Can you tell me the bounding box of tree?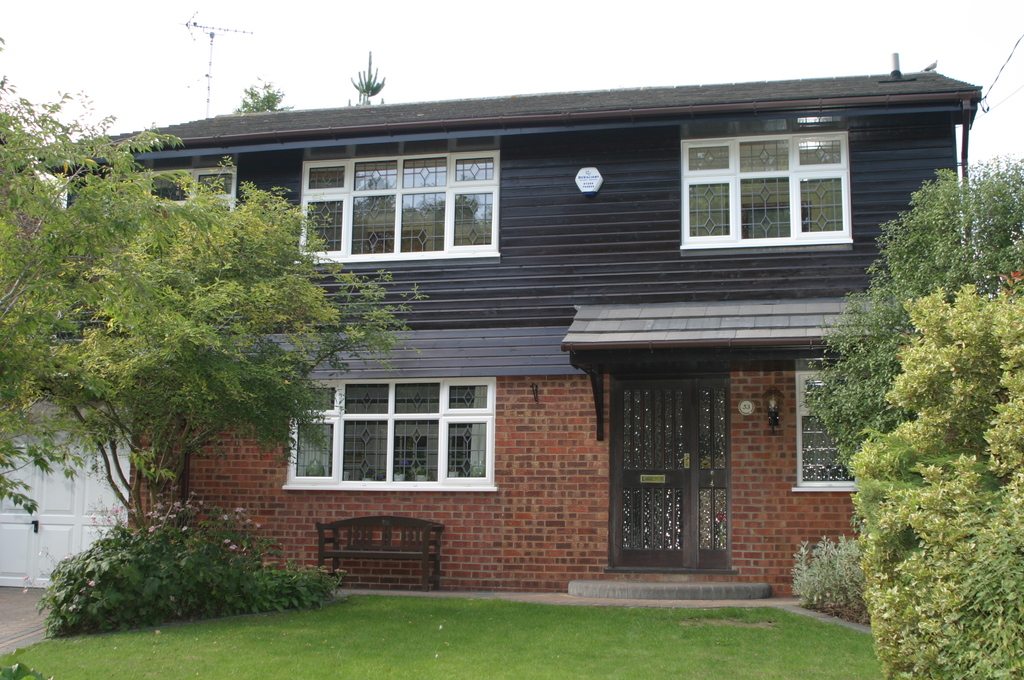
x1=803 y1=159 x2=1023 y2=476.
